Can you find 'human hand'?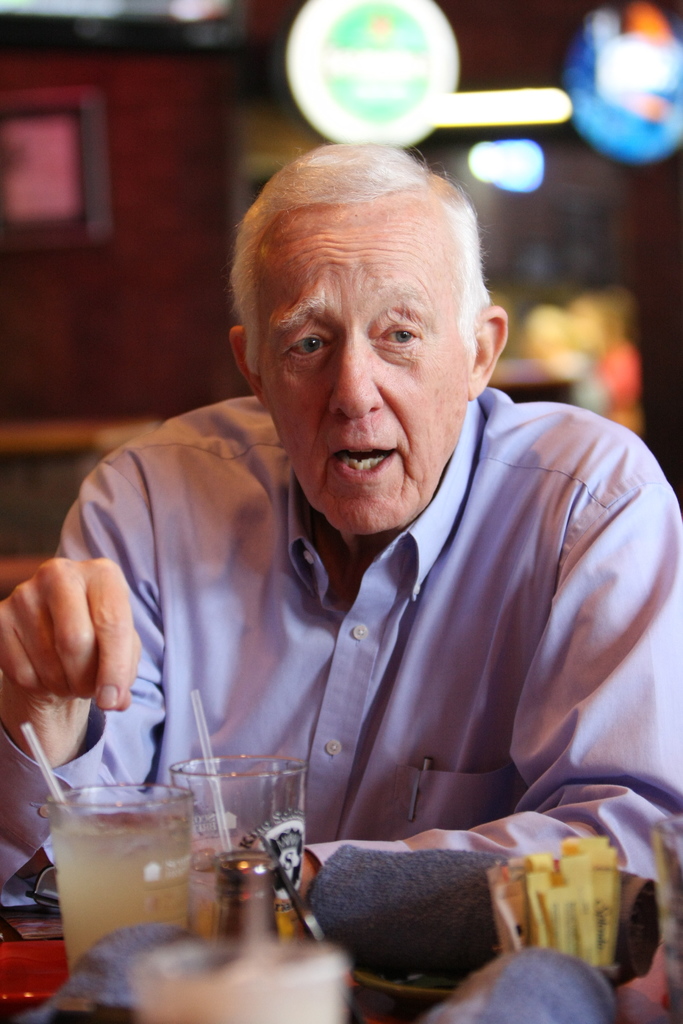
Yes, bounding box: [left=12, top=541, right=147, bottom=762].
